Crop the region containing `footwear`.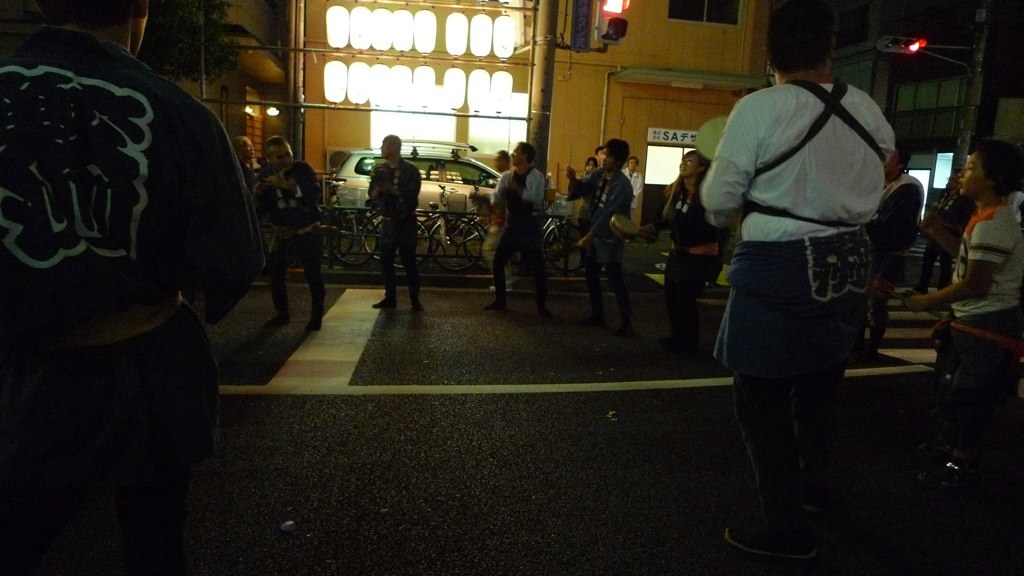
Crop region: region(373, 296, 394, 308).
